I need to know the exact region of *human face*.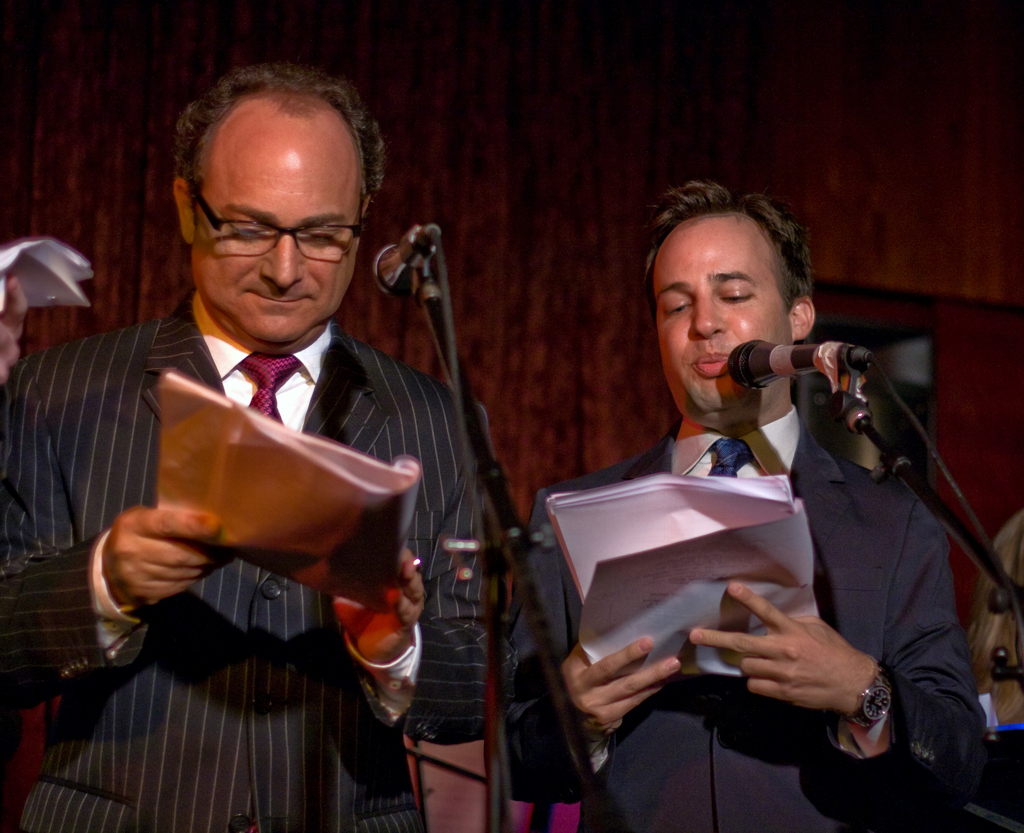
Region: (653, 215, 794, 412).
